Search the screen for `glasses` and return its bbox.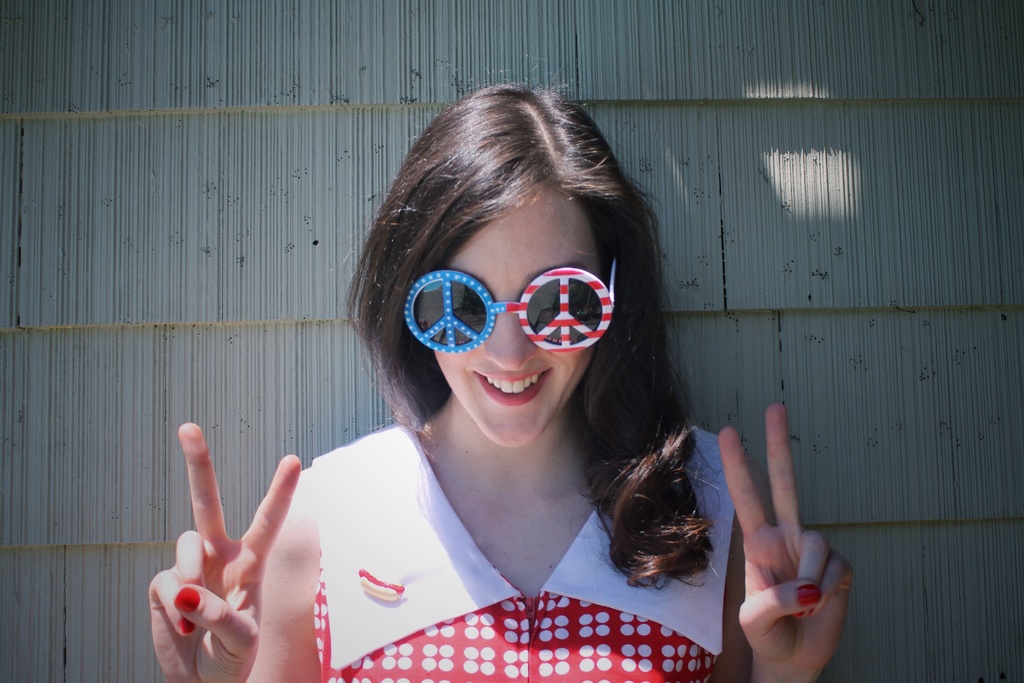
Found: BBox(403, 267, 622, 347).
